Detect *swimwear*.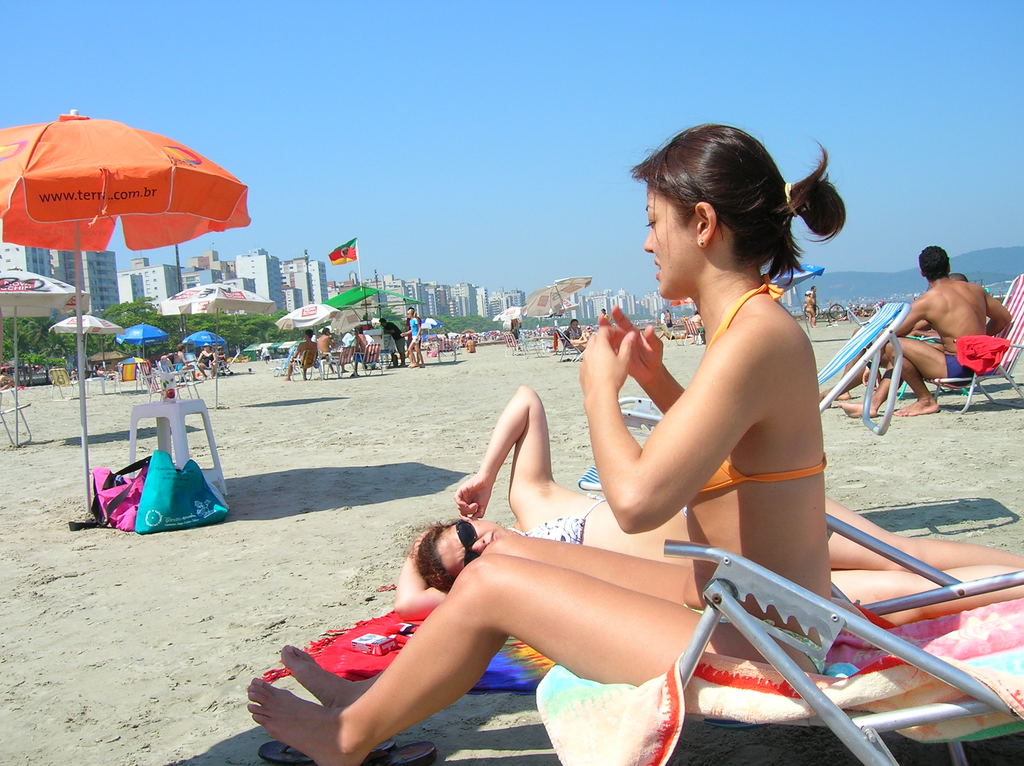
Detected at bbox(946, 353, 973, 386).
